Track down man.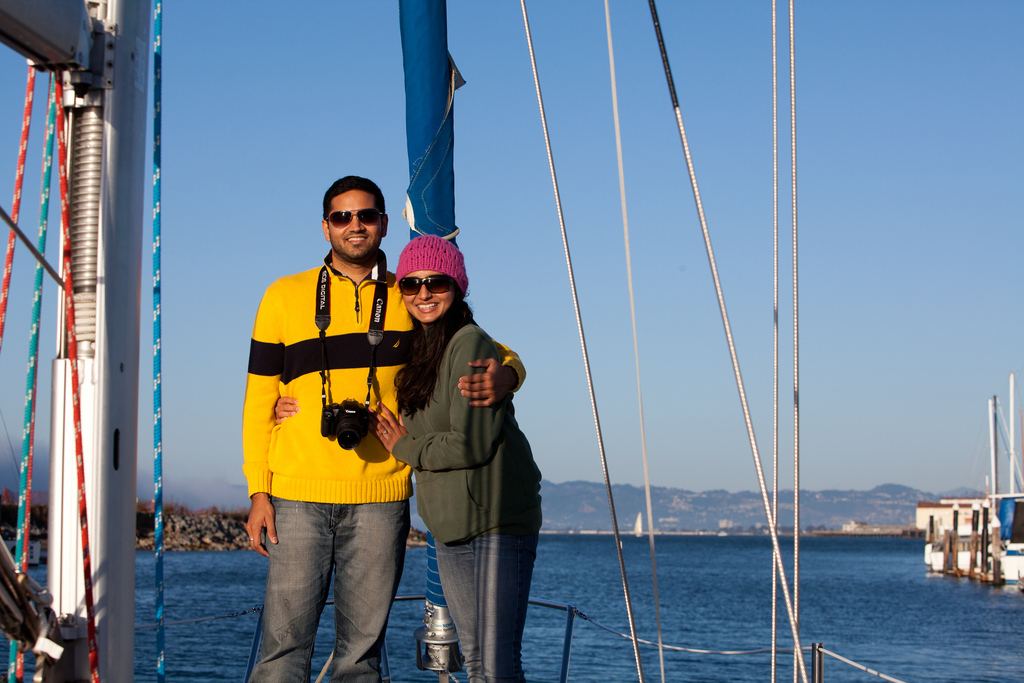
Tracked to x1=234, y1=185, x2=436, y2=675.
